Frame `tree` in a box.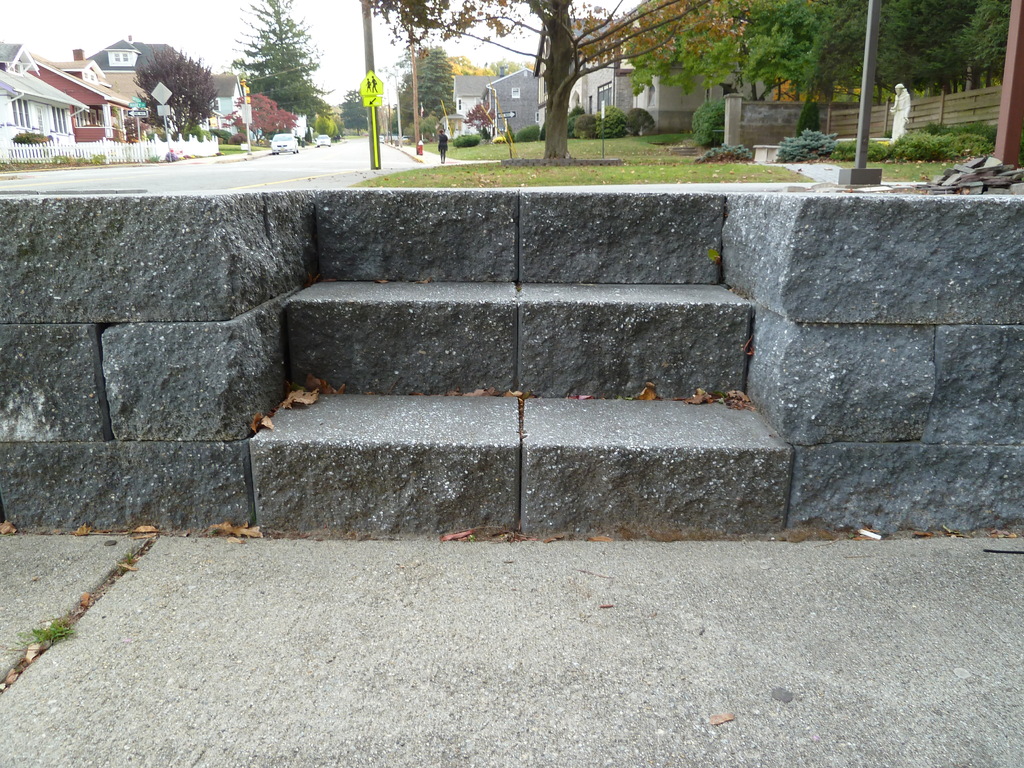
detection(335, 86, 370, 131).
